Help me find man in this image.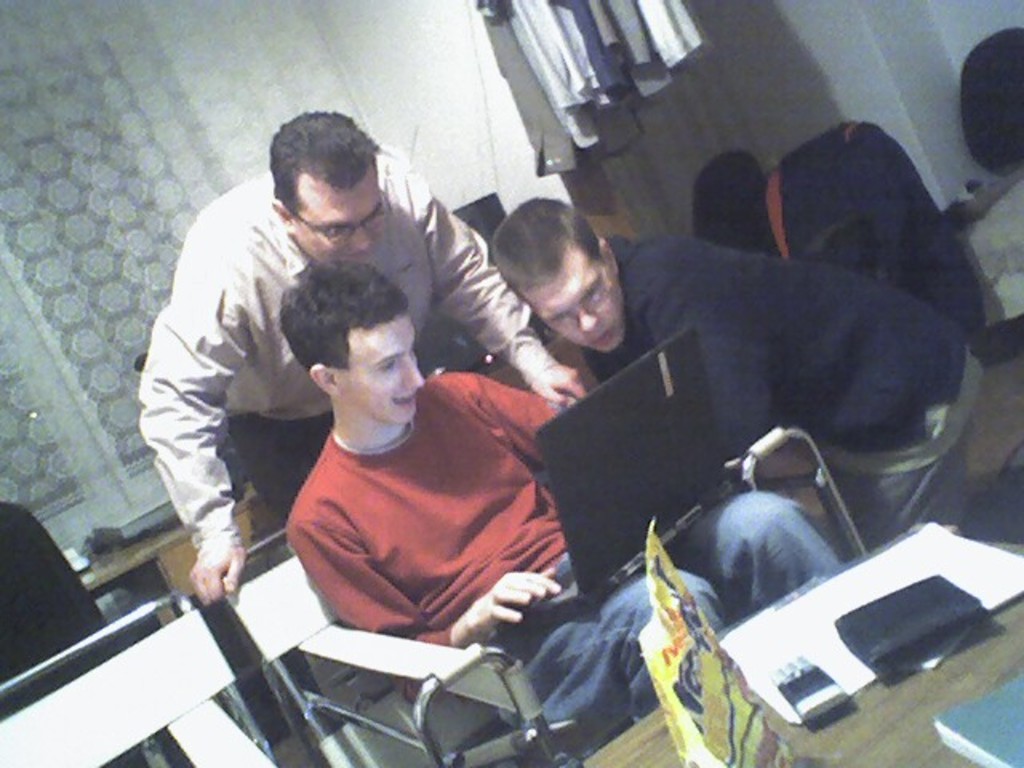
Found it: 478:205:989:541.
